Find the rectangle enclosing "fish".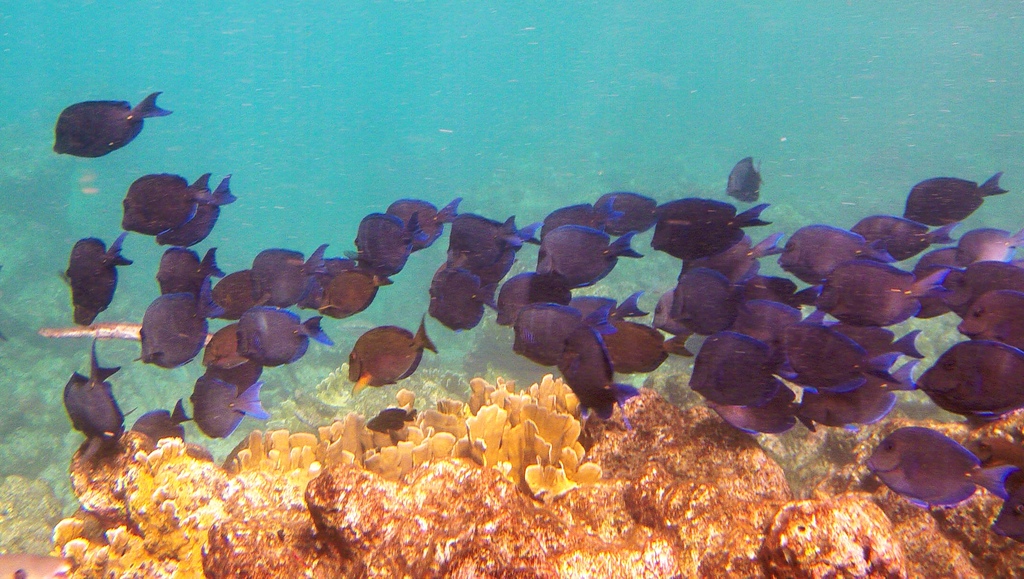
(x1=181, y1=375, x2=270, y2=443).
